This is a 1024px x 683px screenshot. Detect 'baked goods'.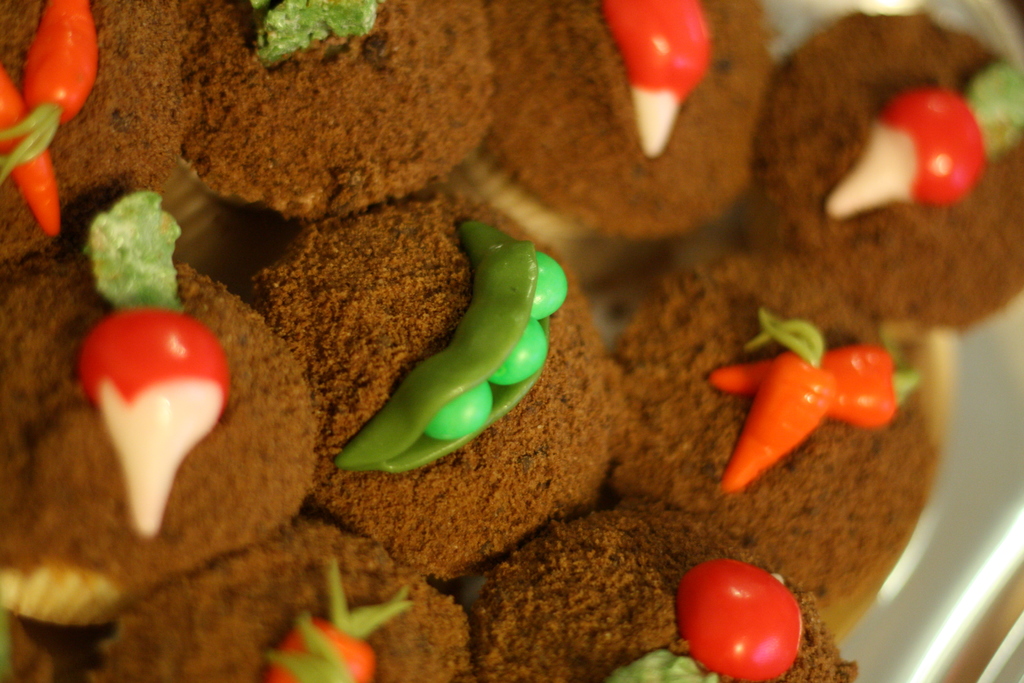
89 525 475 682.
